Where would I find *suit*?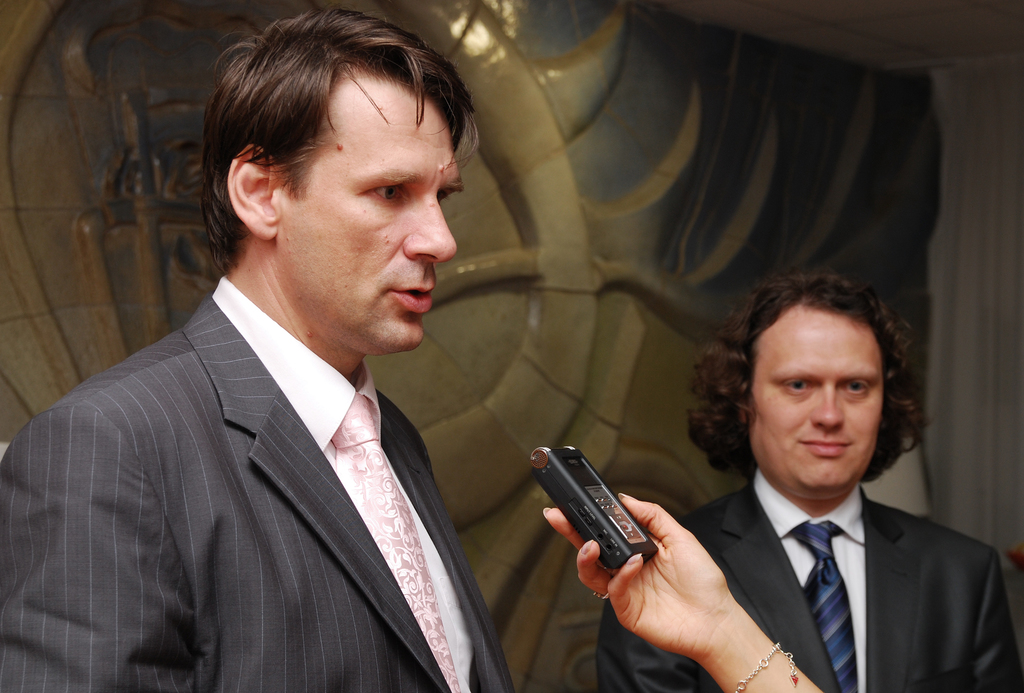
At region(26, 214, 527, 692).
